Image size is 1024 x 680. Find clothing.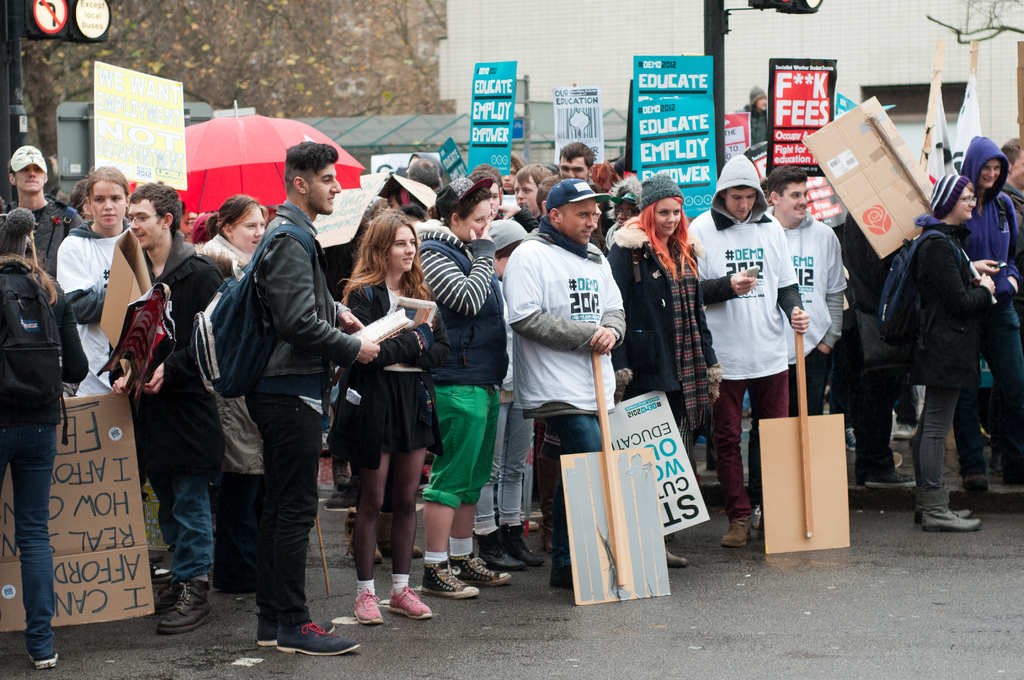
region(125, 229, 224, 580).
